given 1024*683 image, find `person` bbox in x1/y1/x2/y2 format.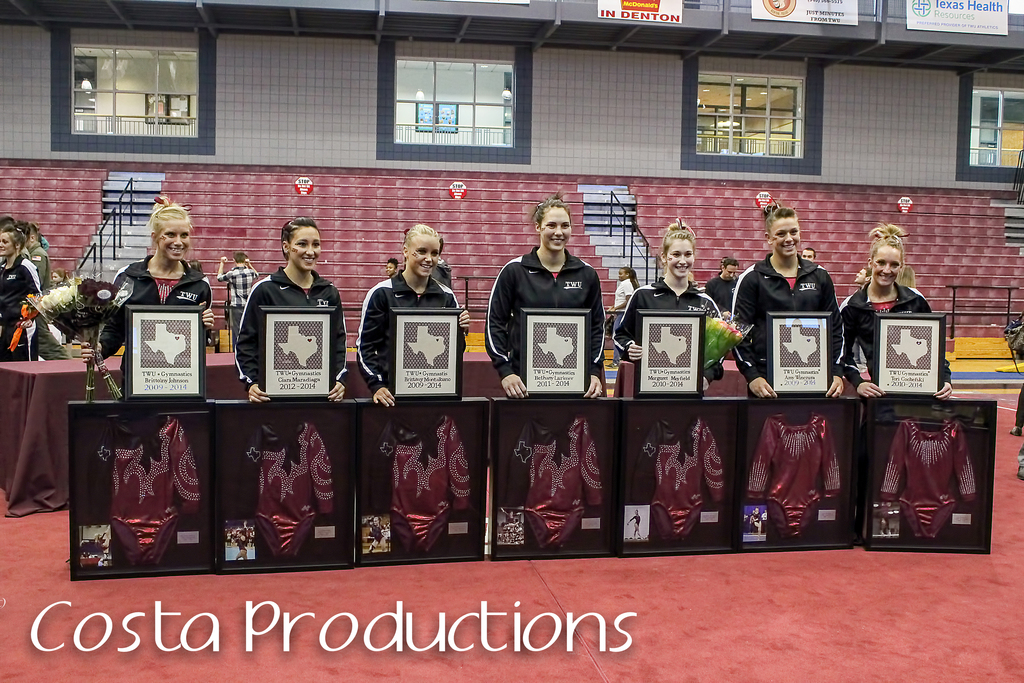
358/220/471/397.
